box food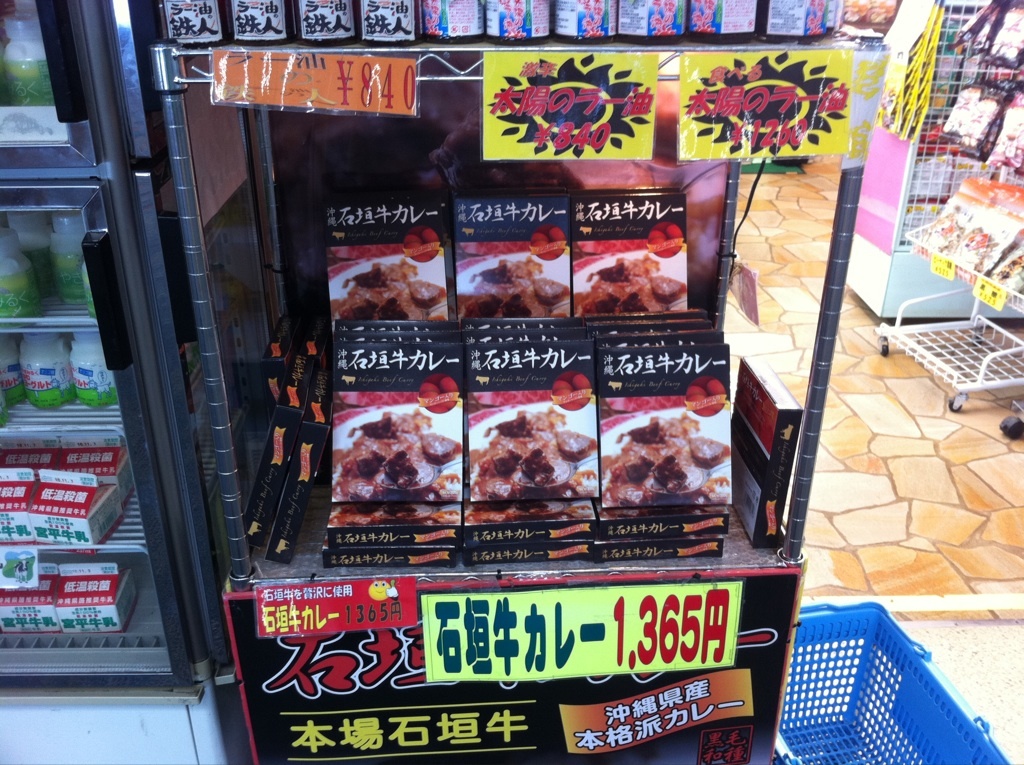
crop(473, 407, 598, 499)
